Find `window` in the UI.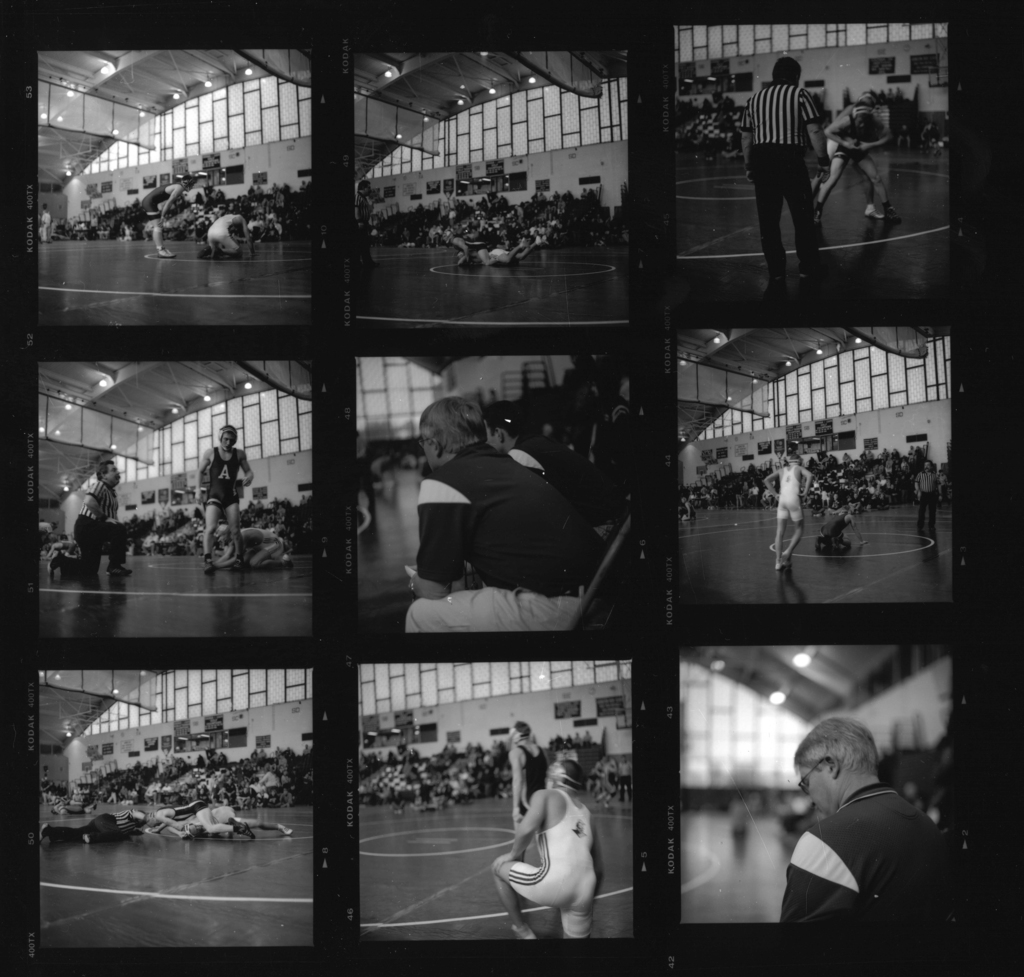
UI element at bbox=[177, 661, 298, 746].
